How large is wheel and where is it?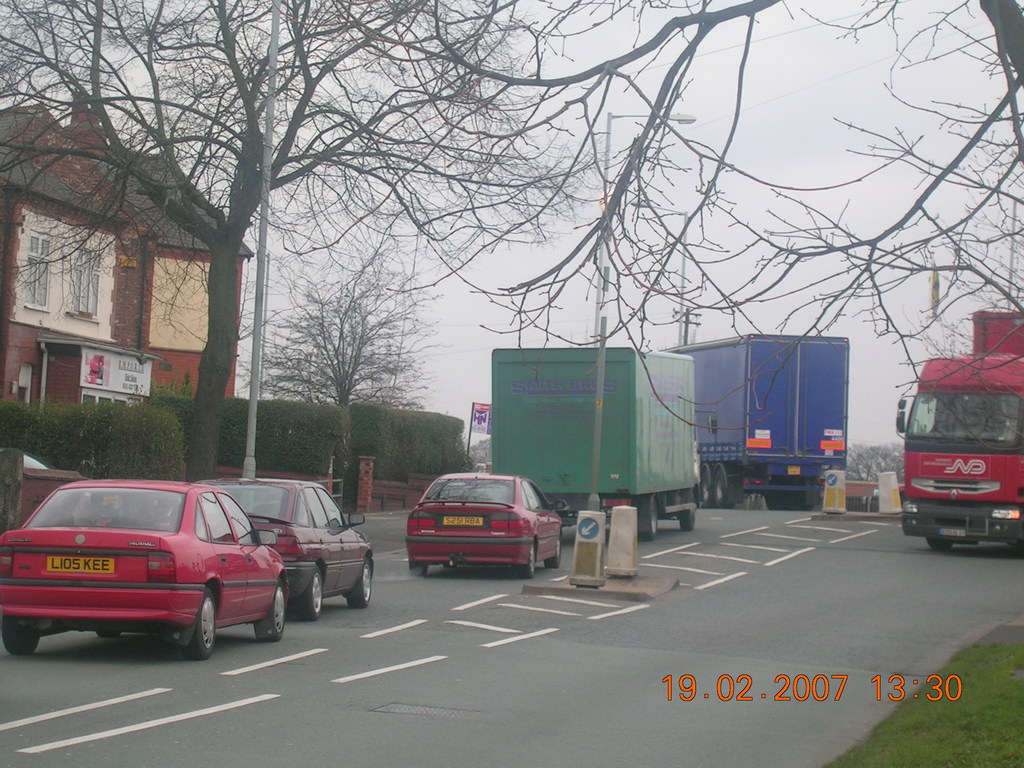
Bounding box: BBox(528, 545, 538, 575).
